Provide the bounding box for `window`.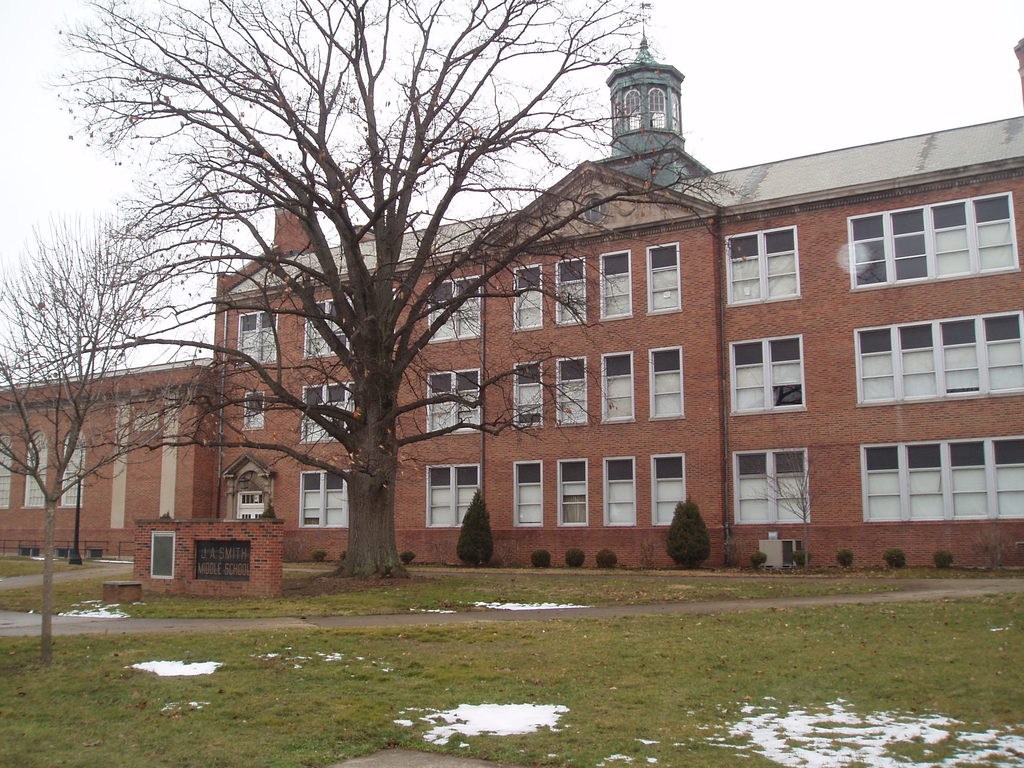
x1=513 y1=362 x2=541 y2=431.
